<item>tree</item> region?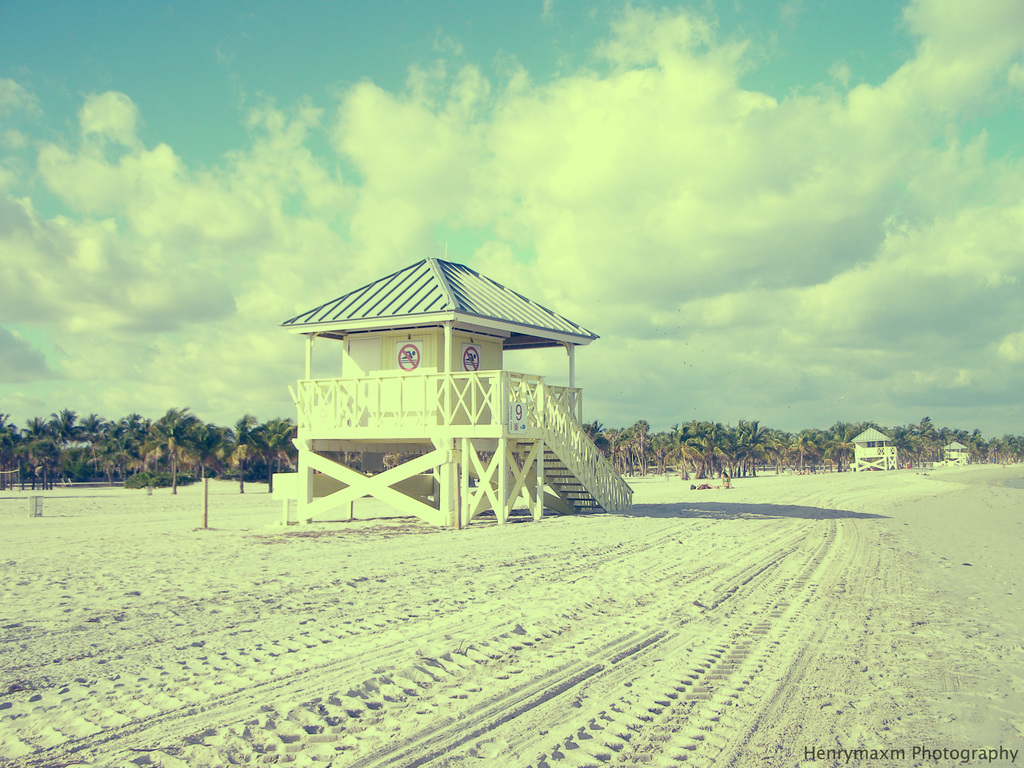
[124,410,140,443]
